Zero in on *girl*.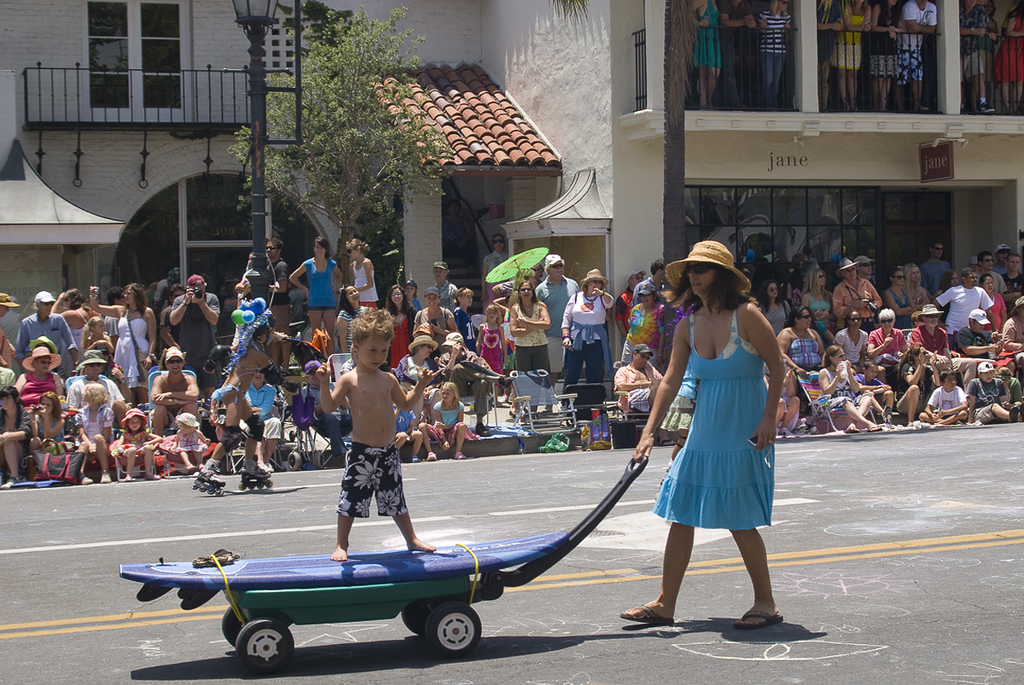
Zeroed in: crop(335, 281, 370, 352).
